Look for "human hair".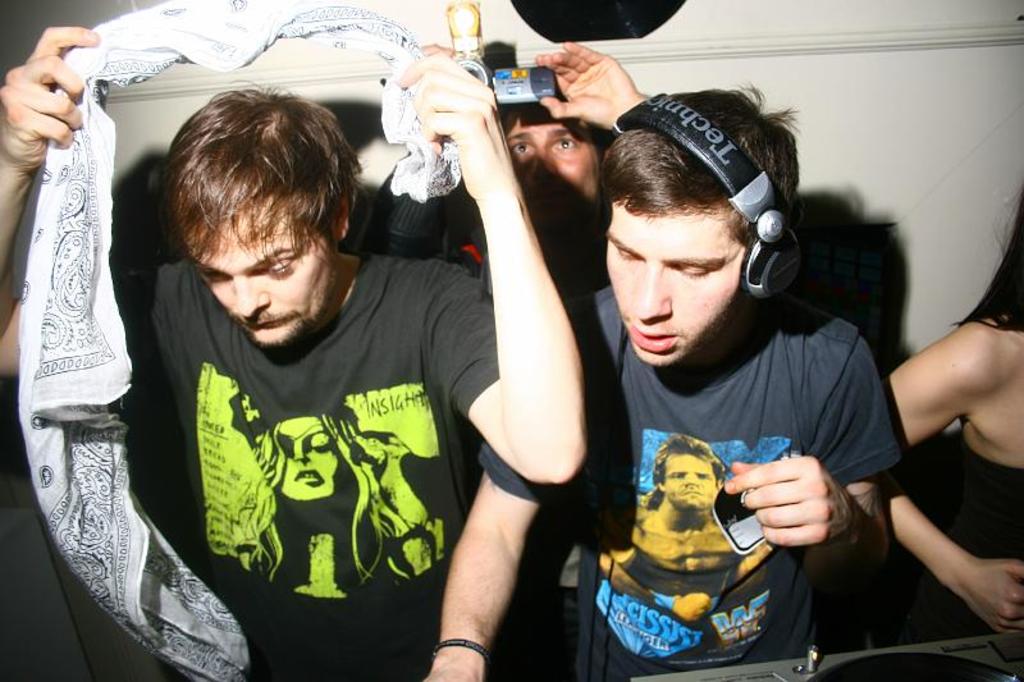
Found: locate(950, 177, 1023, 333).
